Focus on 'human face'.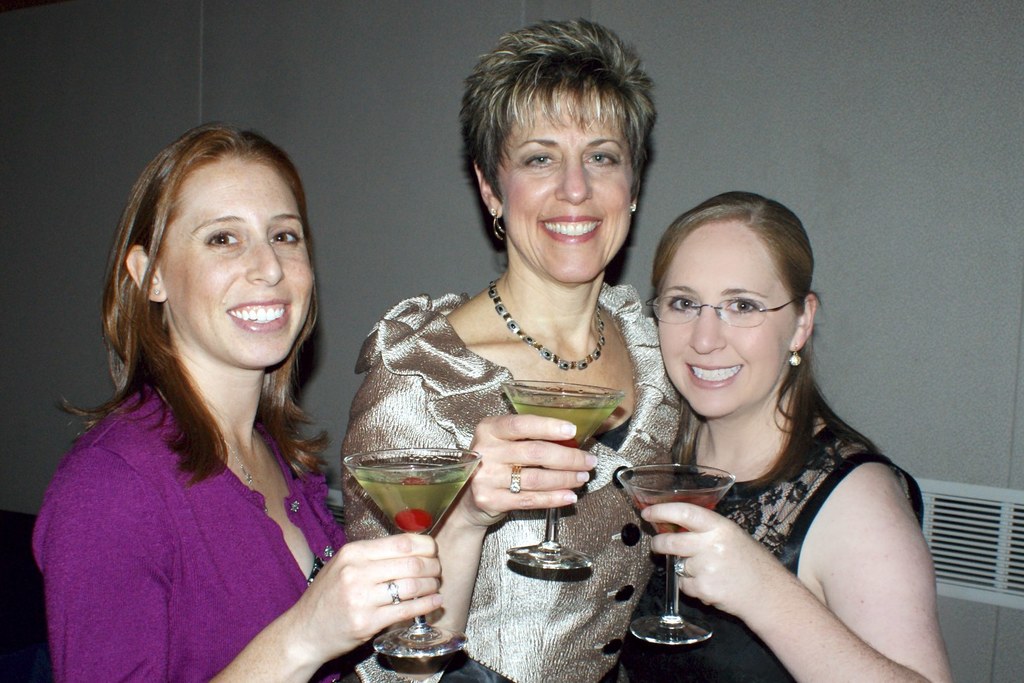
Focused at [left=655, top=221, right=789, bottom=420].
